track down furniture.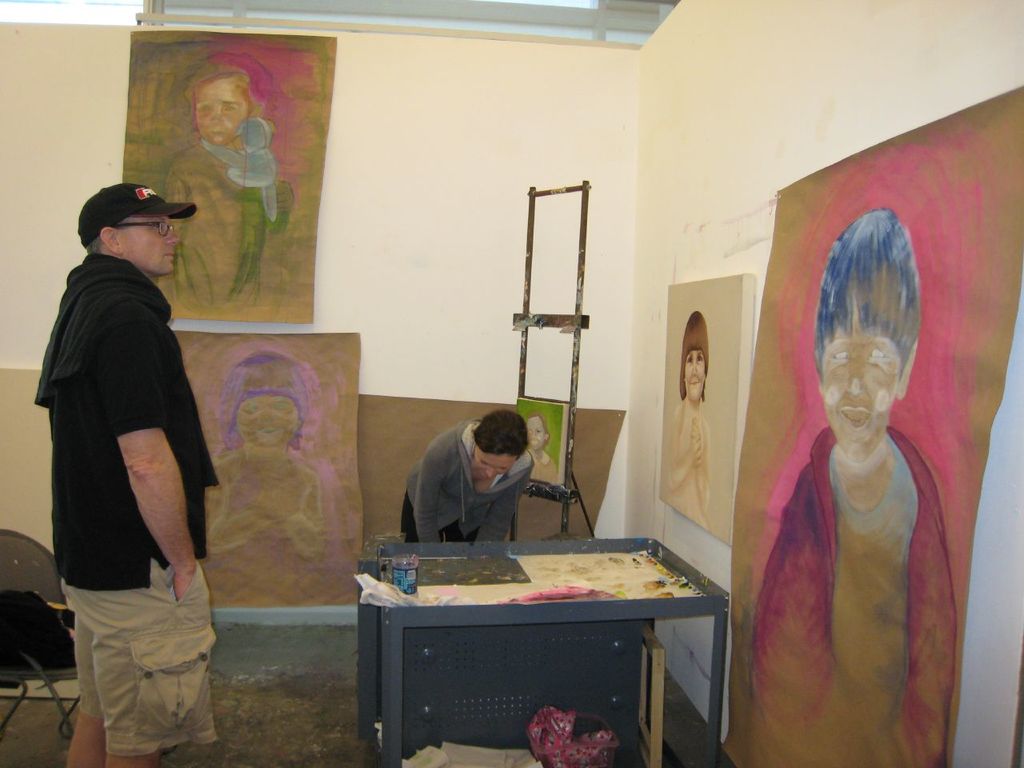
Tracked to (0,530,85,738).
